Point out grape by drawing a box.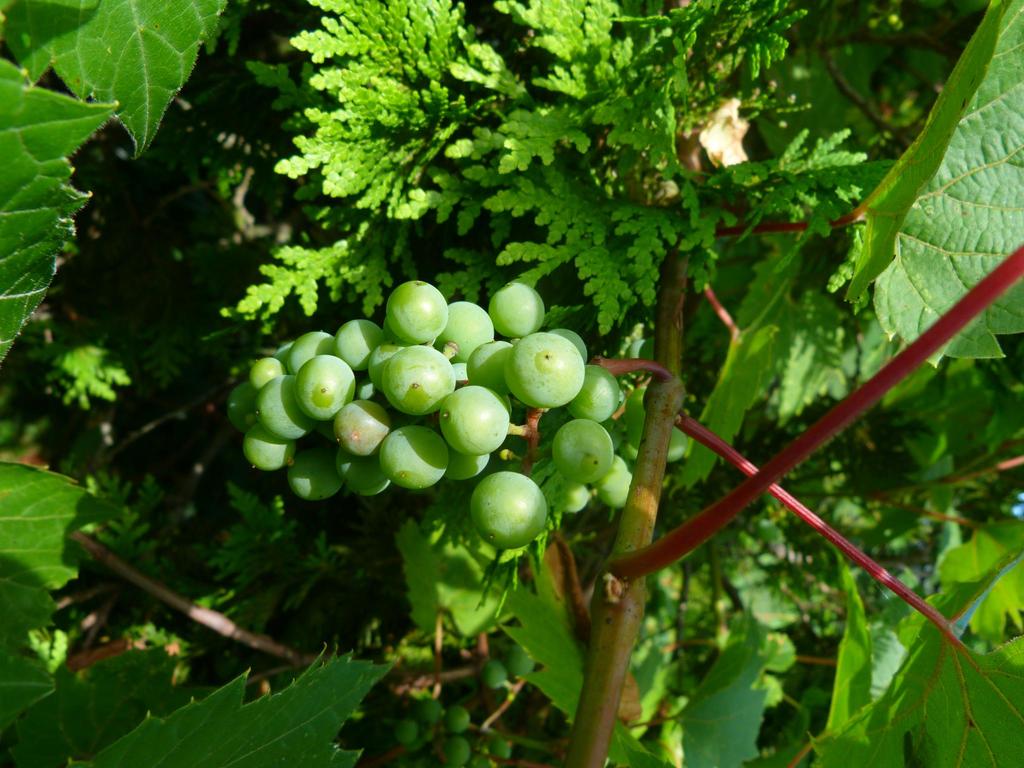
597 455 630 511.
